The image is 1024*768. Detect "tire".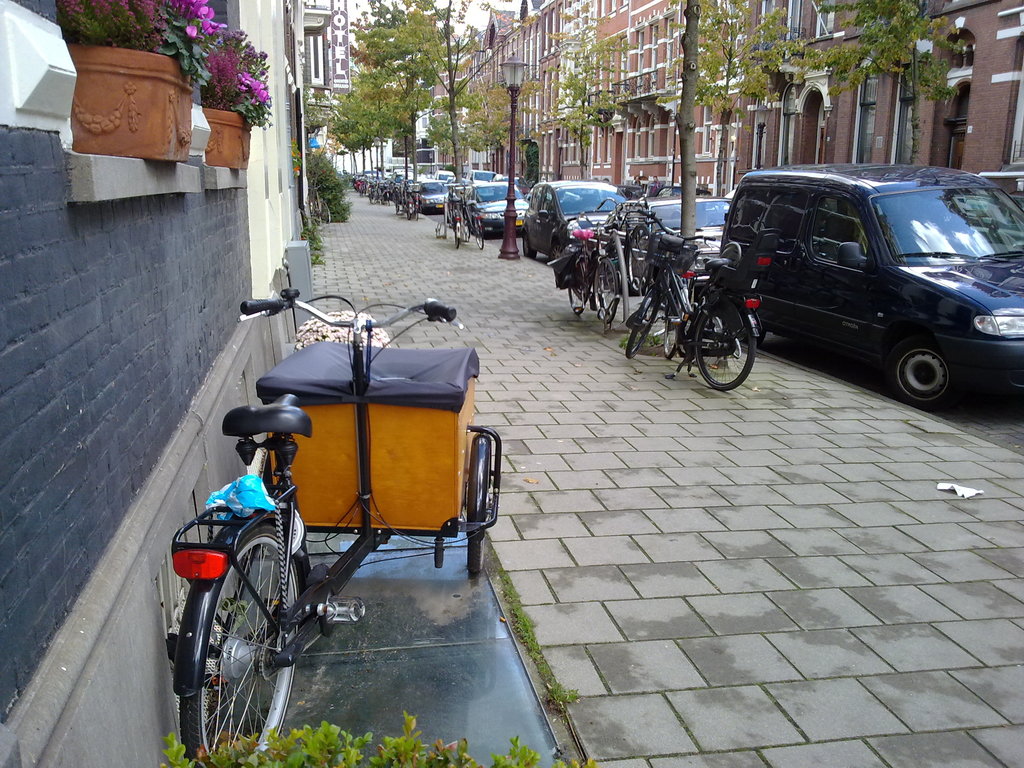
Detection: 312,197,326,227.
